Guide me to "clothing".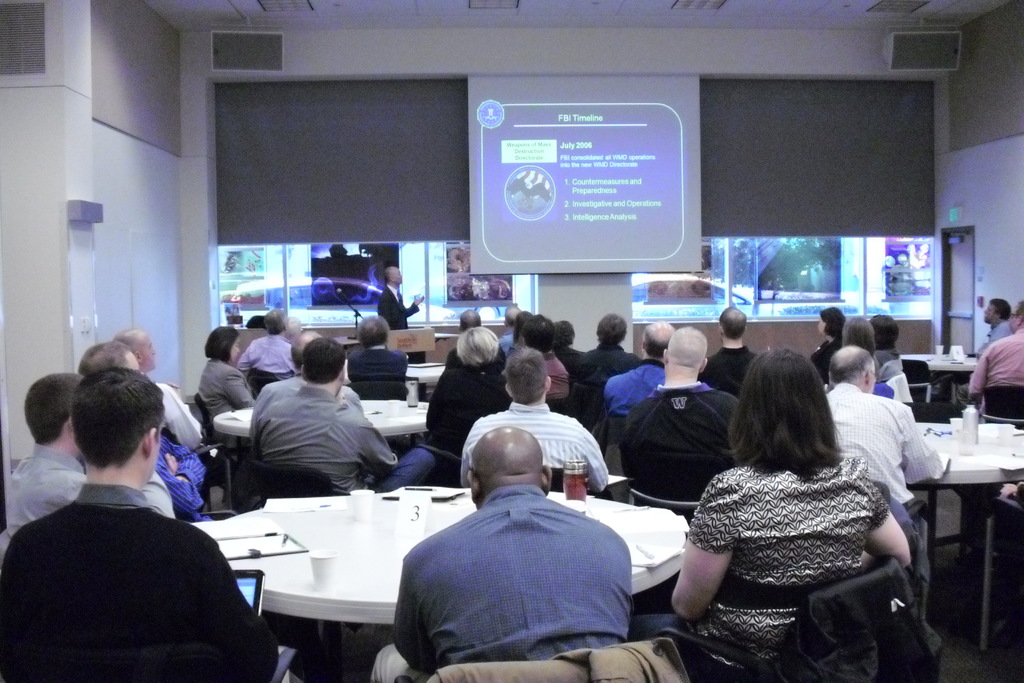
Guidance: bbox(551, 347, 609, 395).
